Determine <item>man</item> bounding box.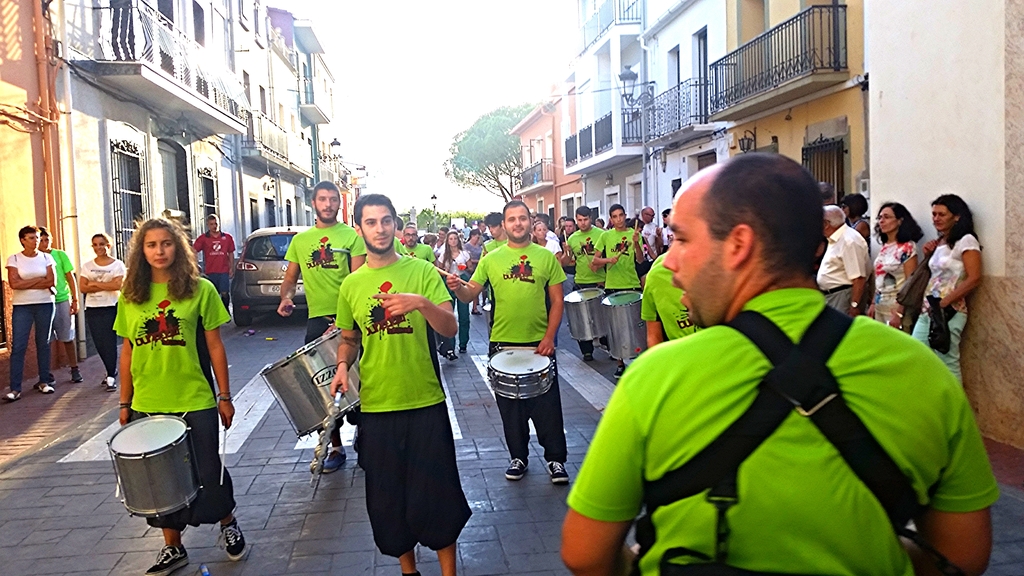
Determined: 810, 207, 873, 314.
